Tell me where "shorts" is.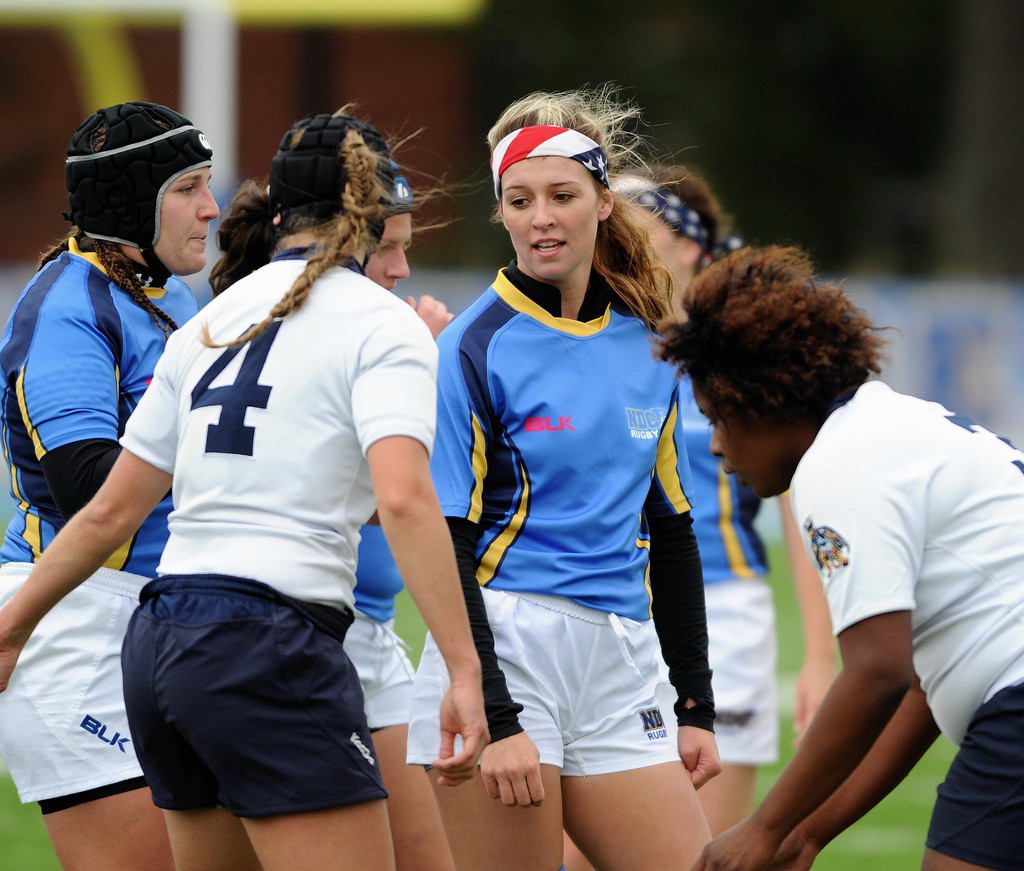
"shorts" is at left=700, top=583, right=777, bottom=762.
